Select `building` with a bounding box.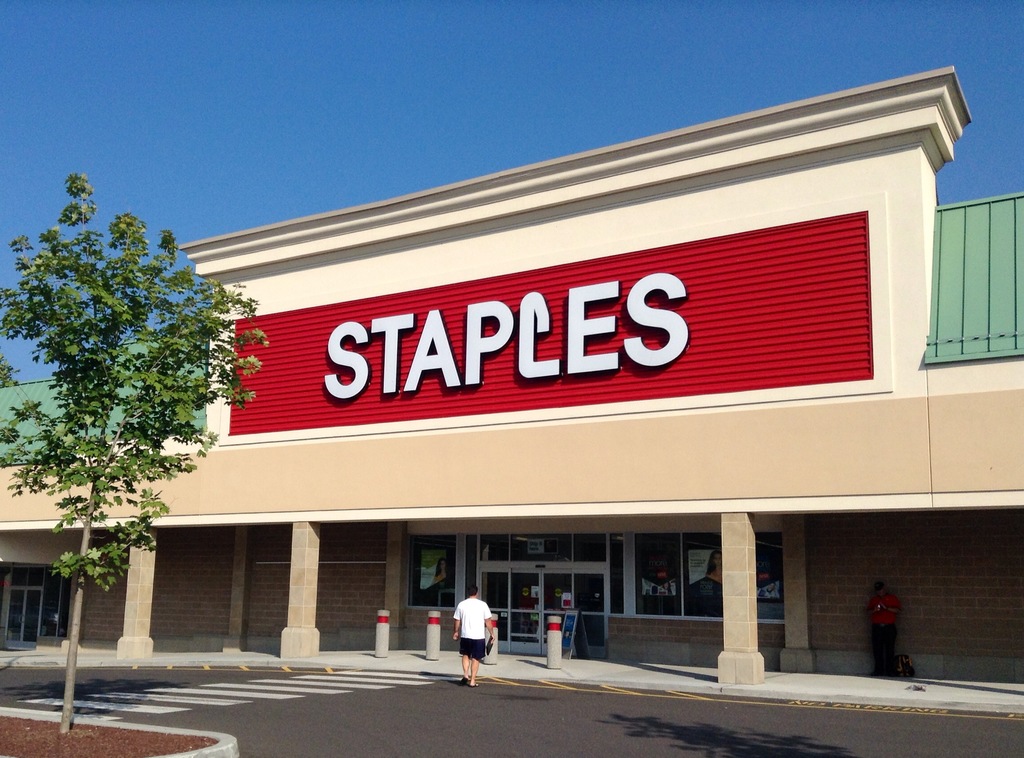
<box>0,61,1023,716</box>.
